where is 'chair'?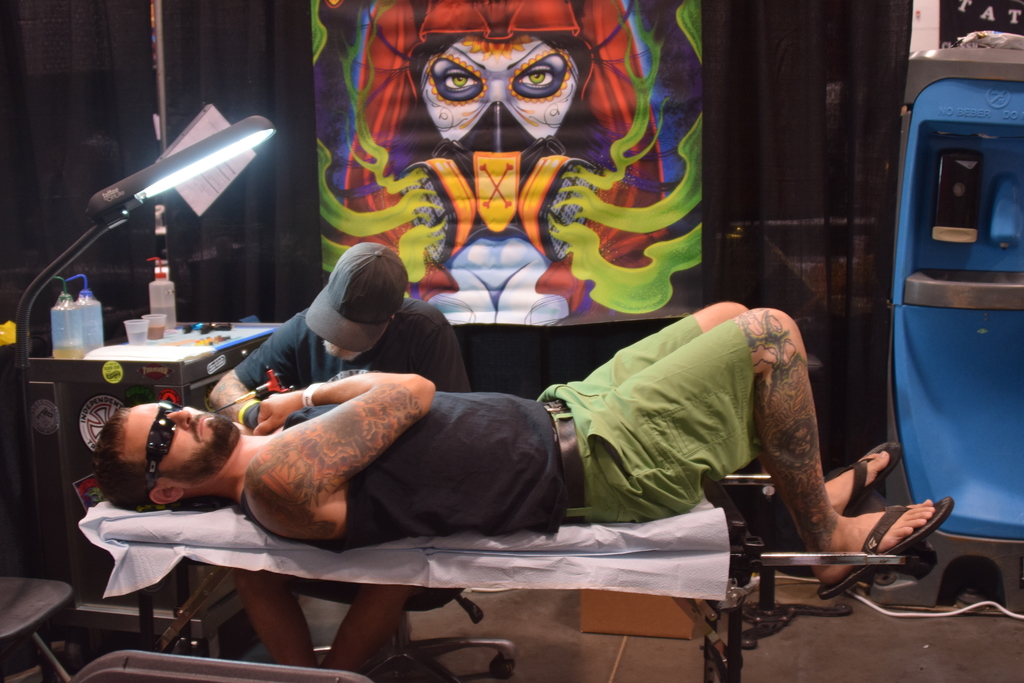
(0, 576, 78, 682).
